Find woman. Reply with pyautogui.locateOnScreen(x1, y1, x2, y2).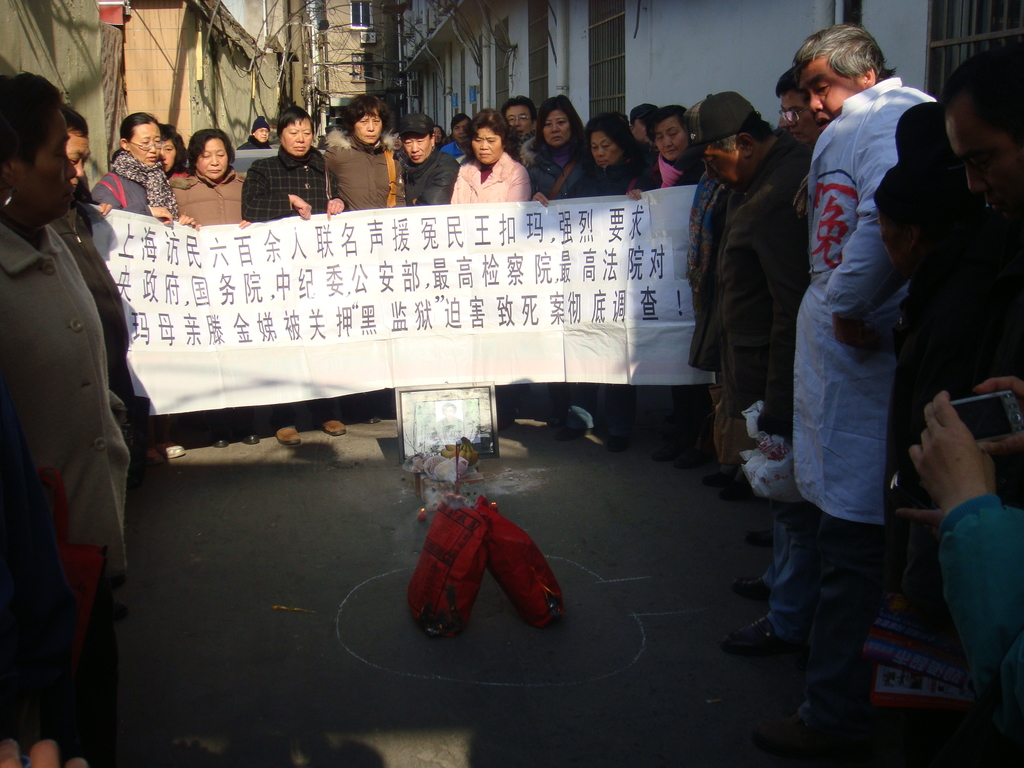
pyautogui.locateOnScreen(397, 109, 461, 209).
